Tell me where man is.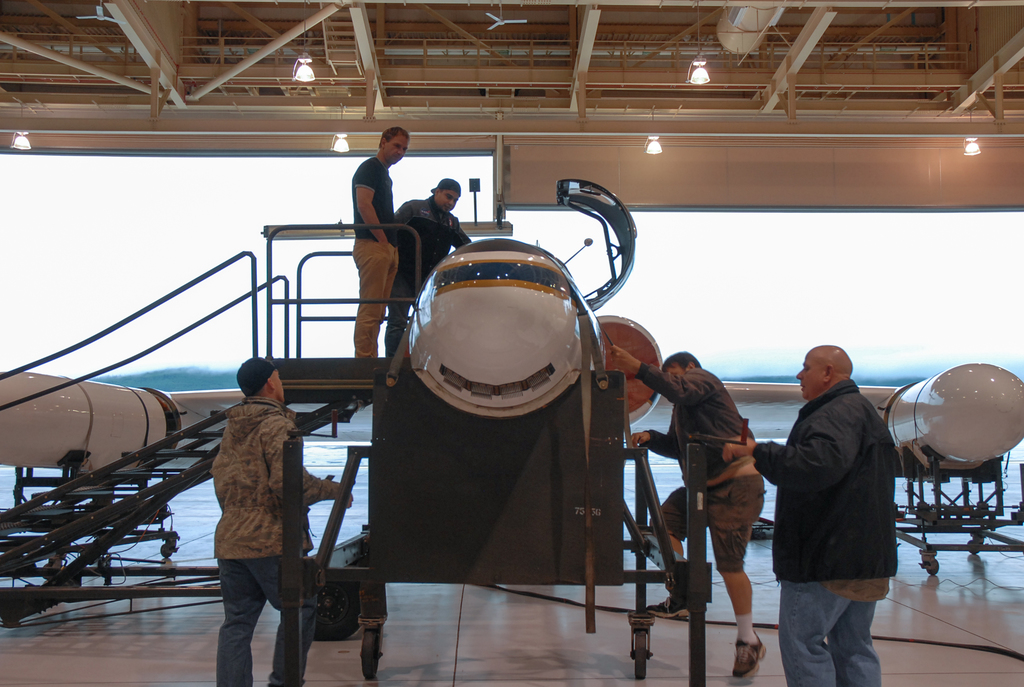
man is at <region>390, 177, 472, 358</region>.
